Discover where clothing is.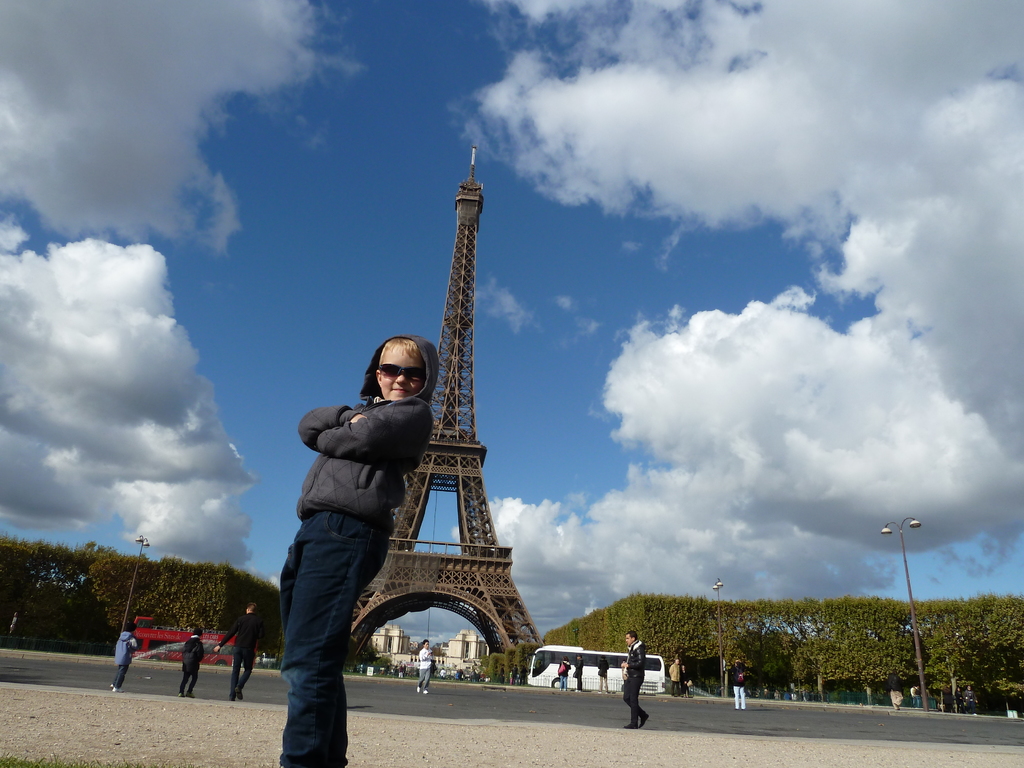
Discovered at {"x1": 419, "y1": 648, "x2": 434, "y2": 693}.
